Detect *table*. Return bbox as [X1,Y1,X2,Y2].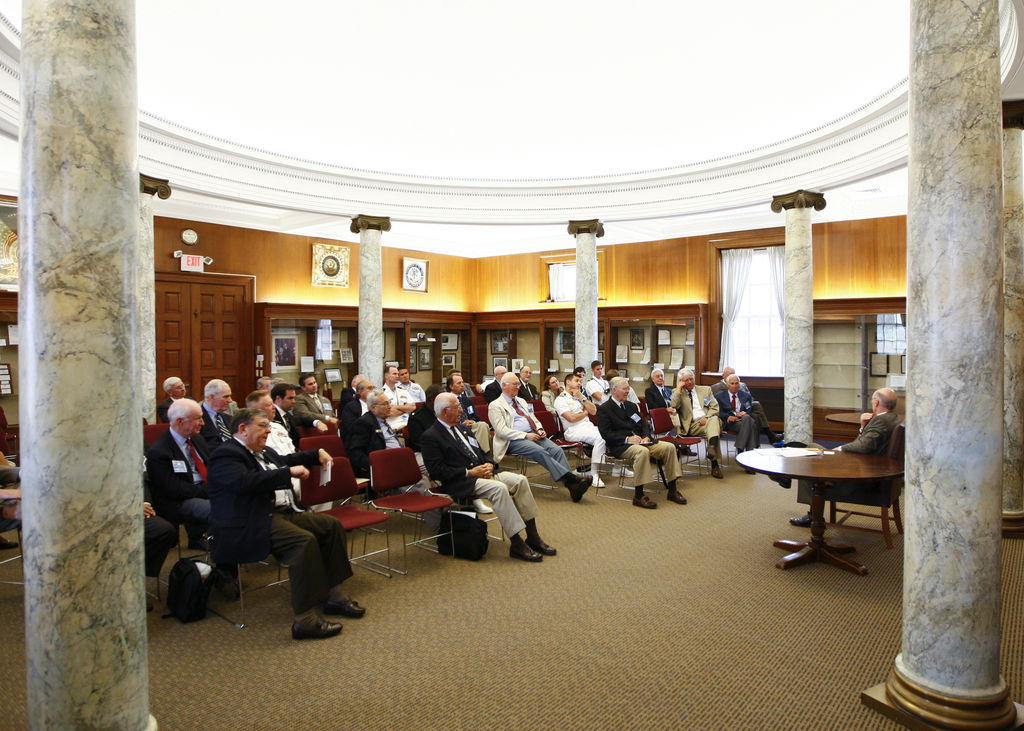
[821,406,906,444].
